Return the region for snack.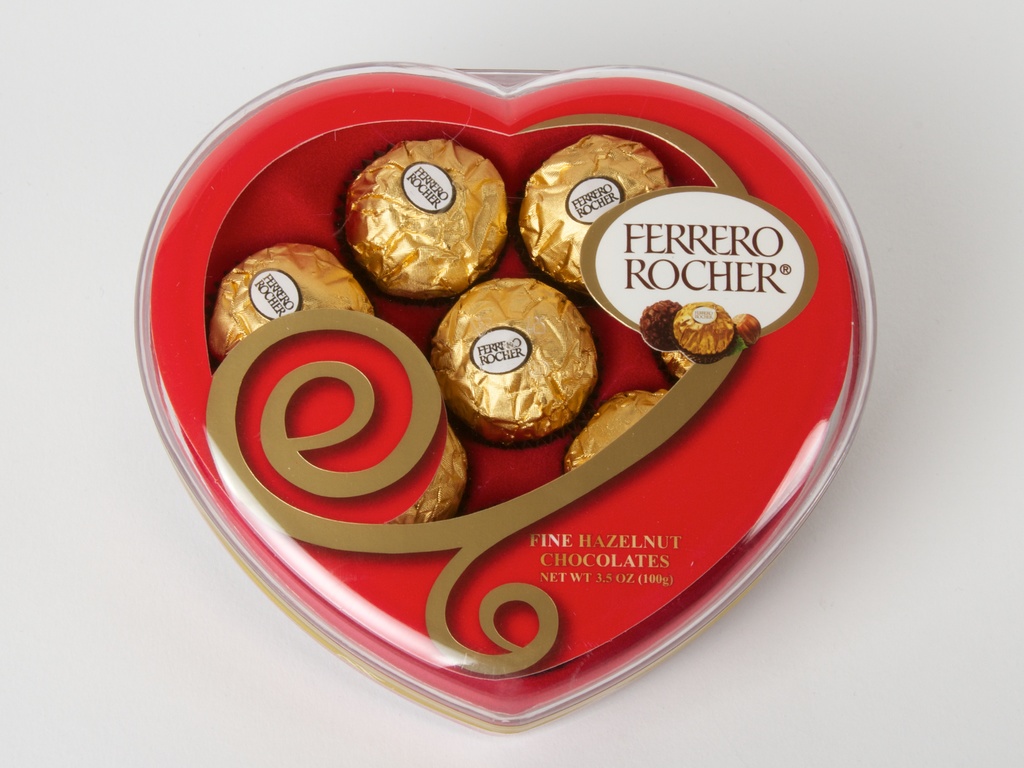
641:295:679:347.
